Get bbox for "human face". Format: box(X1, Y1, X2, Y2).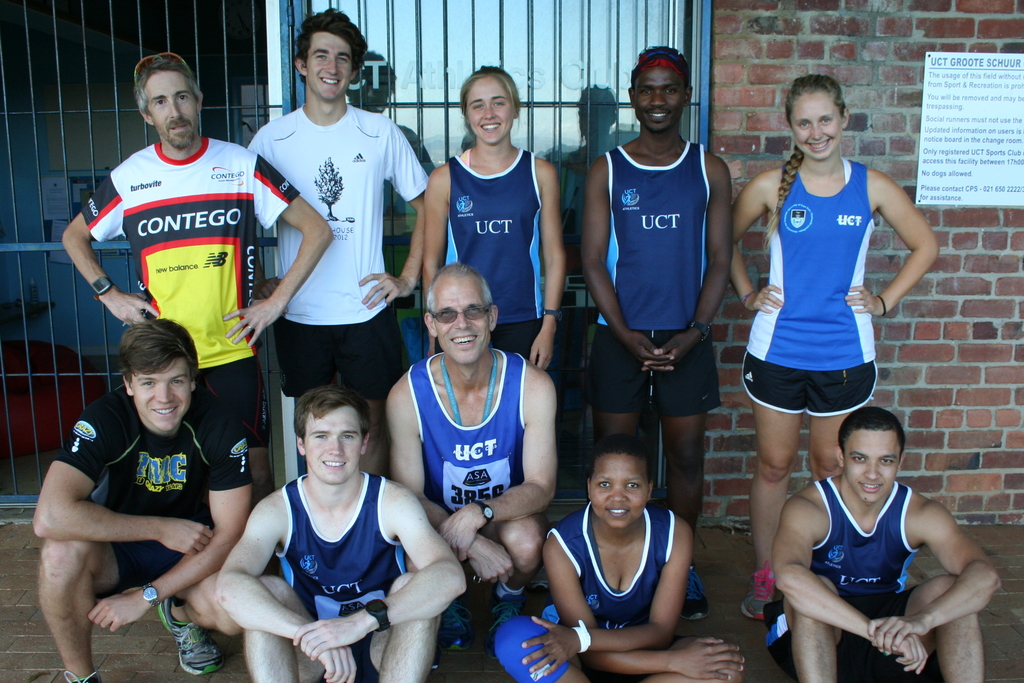
box(131, 356, 192, 431).
